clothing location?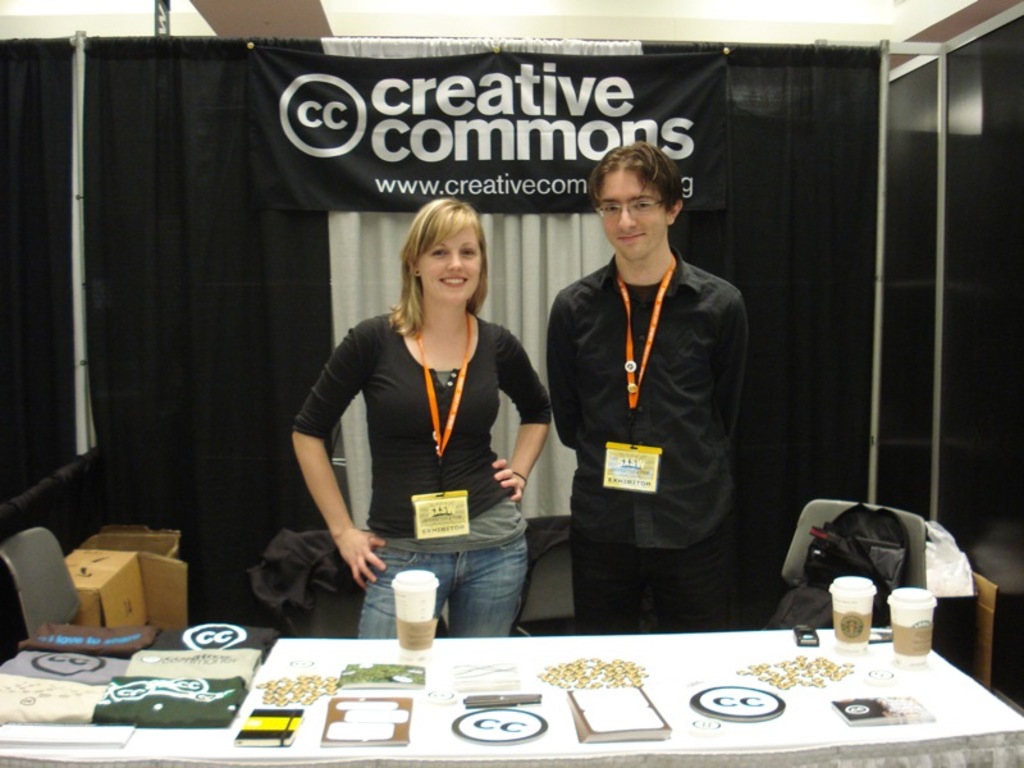
<region>349, 530, 538, 639</region>
